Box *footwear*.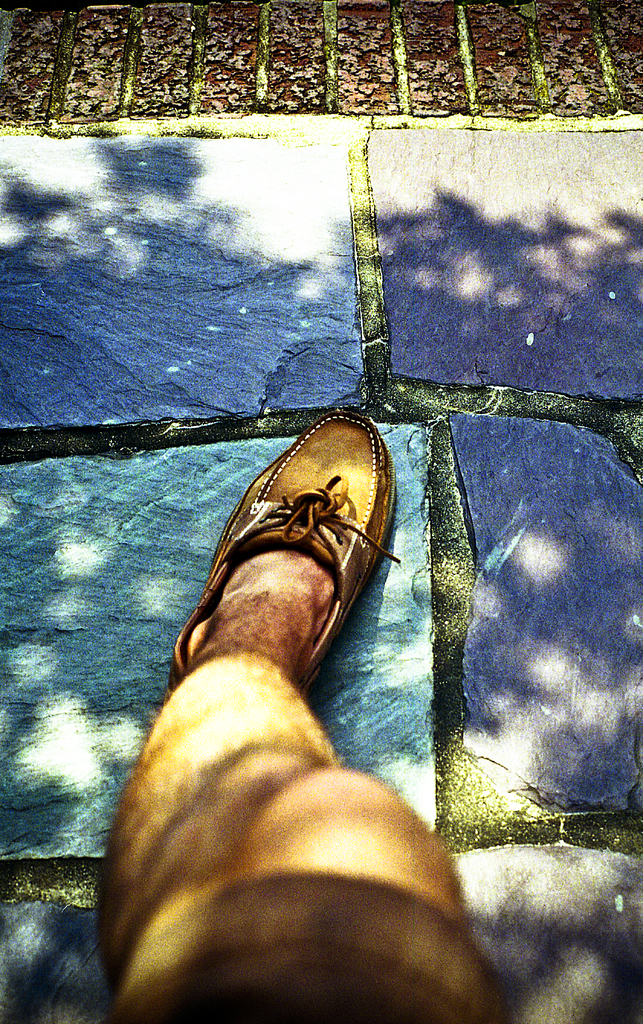
select_region(187, 426, 404, 708).
